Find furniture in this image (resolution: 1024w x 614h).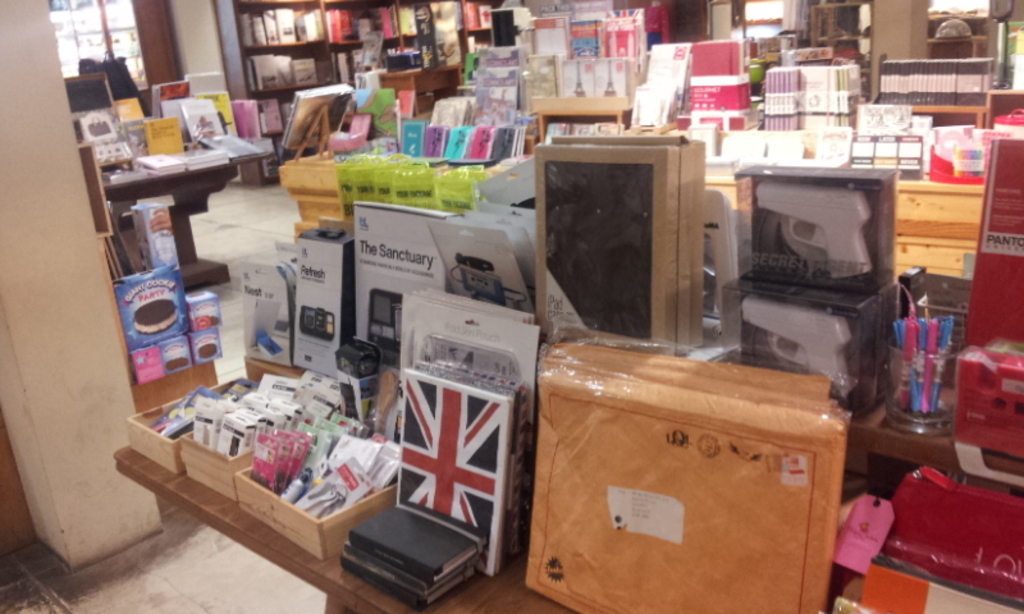
(left=913, top=101, right=982, bottom=124).
